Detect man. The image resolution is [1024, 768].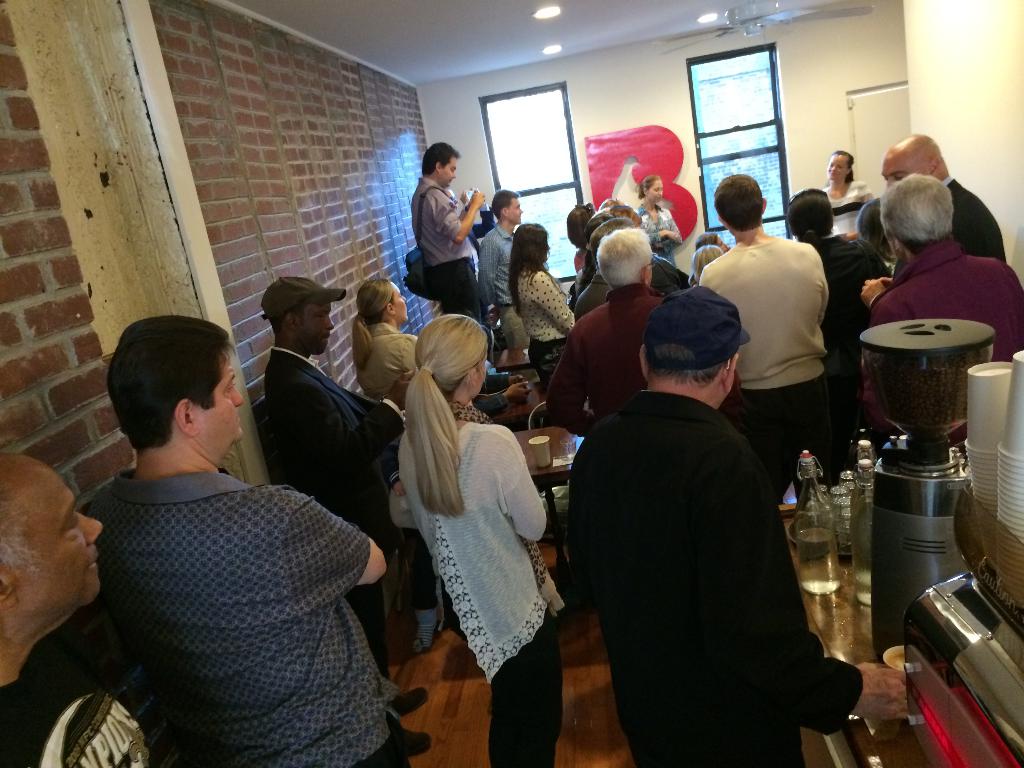
(541,225,680,428).
